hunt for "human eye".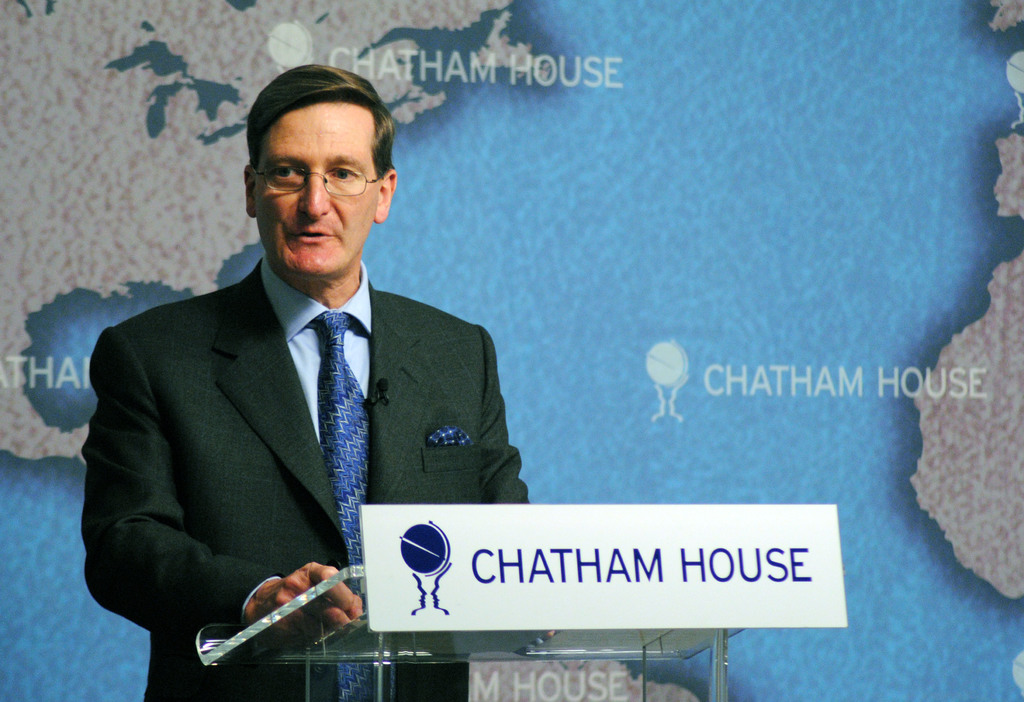
Hunted down at {"left": 268, "top": 159, "right": 307, "bottom": 185}.
